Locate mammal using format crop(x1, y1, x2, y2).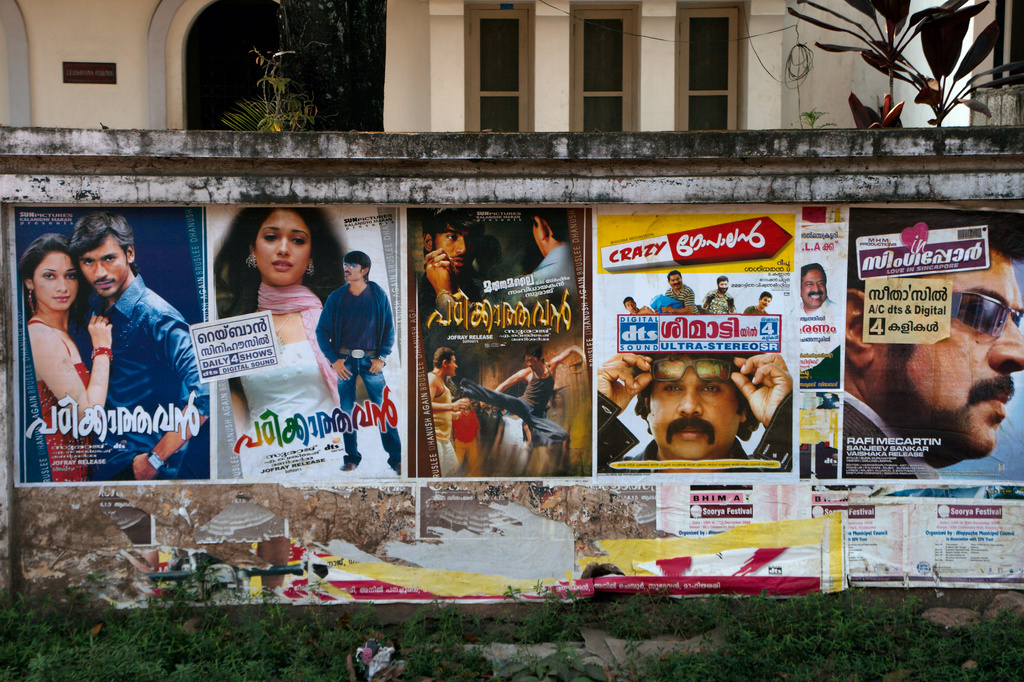
crop(424, 349, 466, 471).
